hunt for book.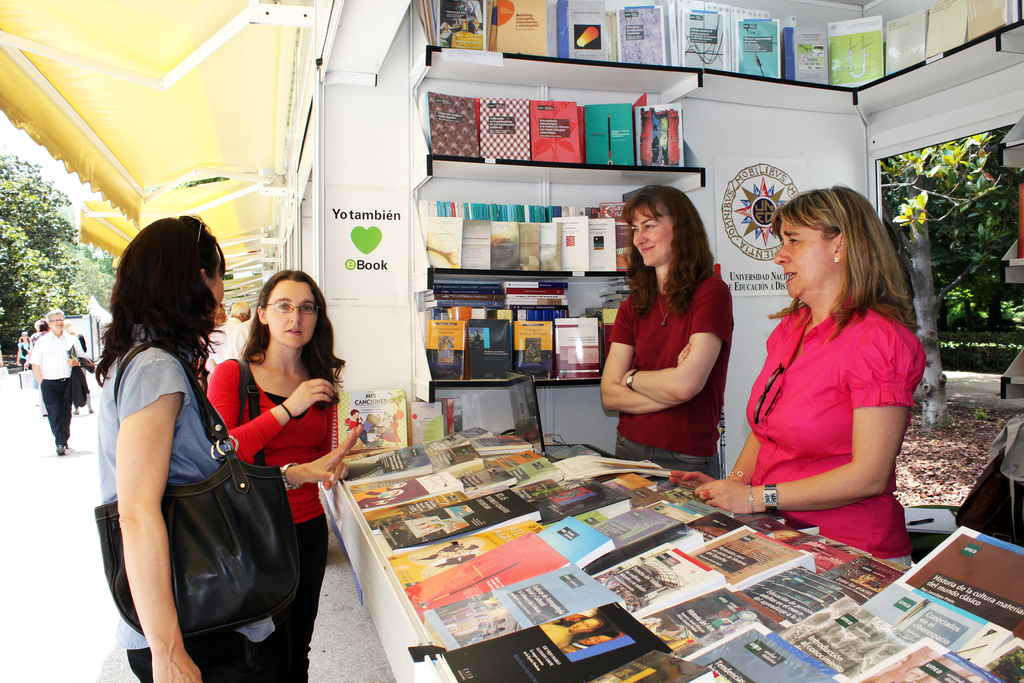
Hunted down at bbox=[678, 6, 724, 73].
